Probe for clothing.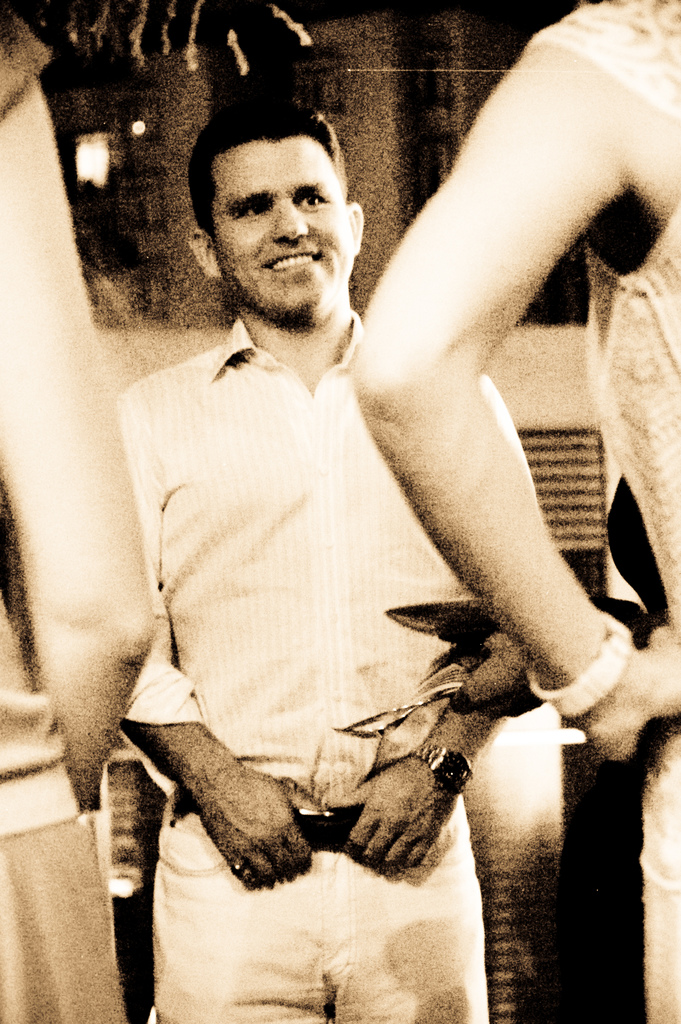
Probe result: Rect(119, 314, 538, 1023).
